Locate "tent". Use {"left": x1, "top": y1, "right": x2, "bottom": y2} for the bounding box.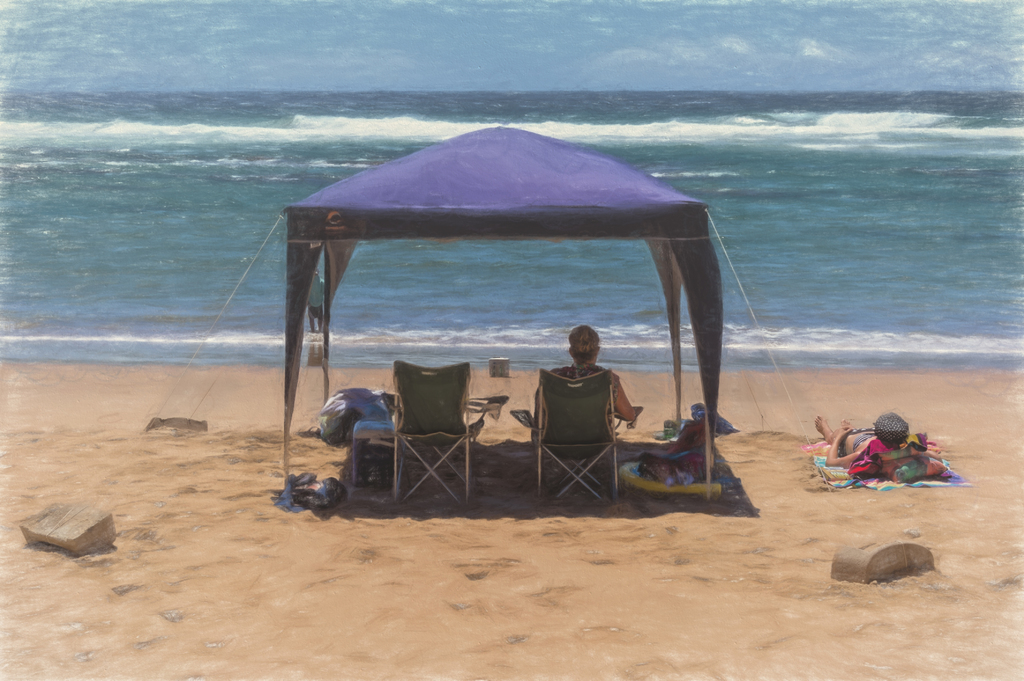
{"left": 268, "top": 172, "right": 760, "bottom": 520}.
